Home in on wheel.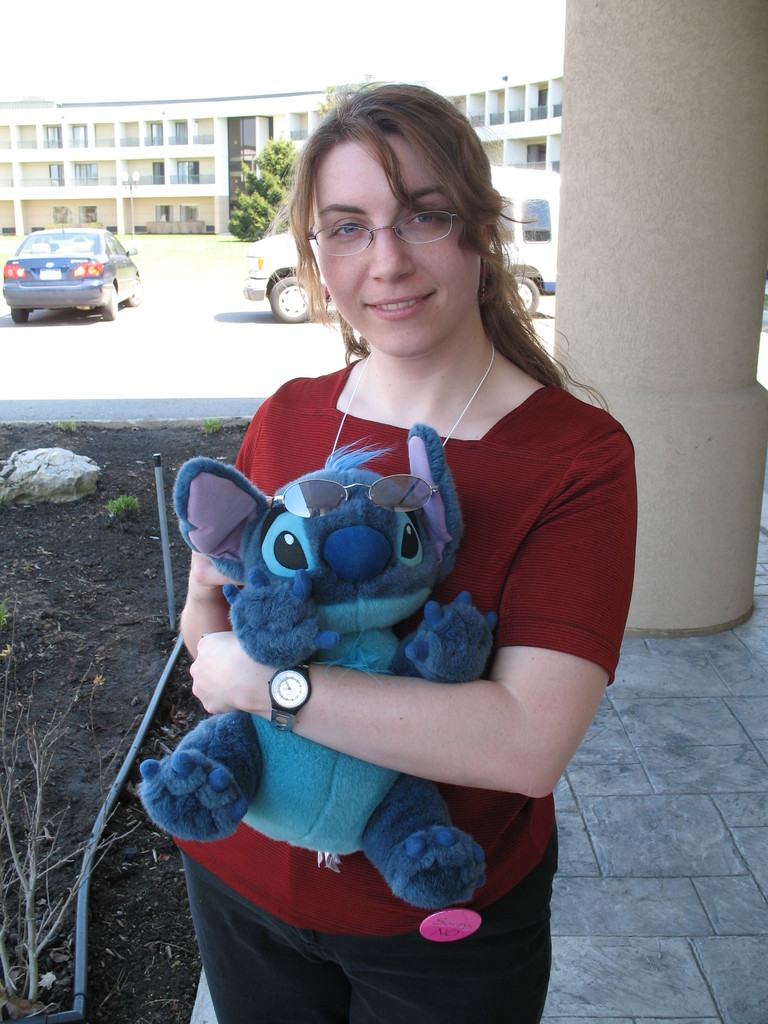
Homed in at detection(96, 288, 119, 319).
